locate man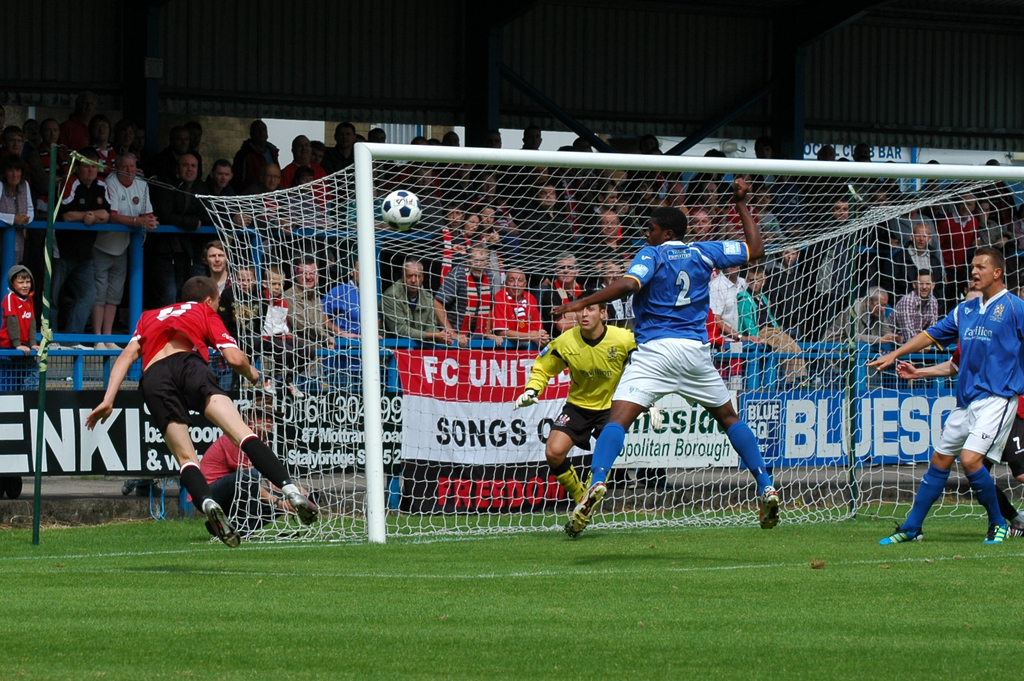
[left=508, top=293, right=638, bottom=505]
